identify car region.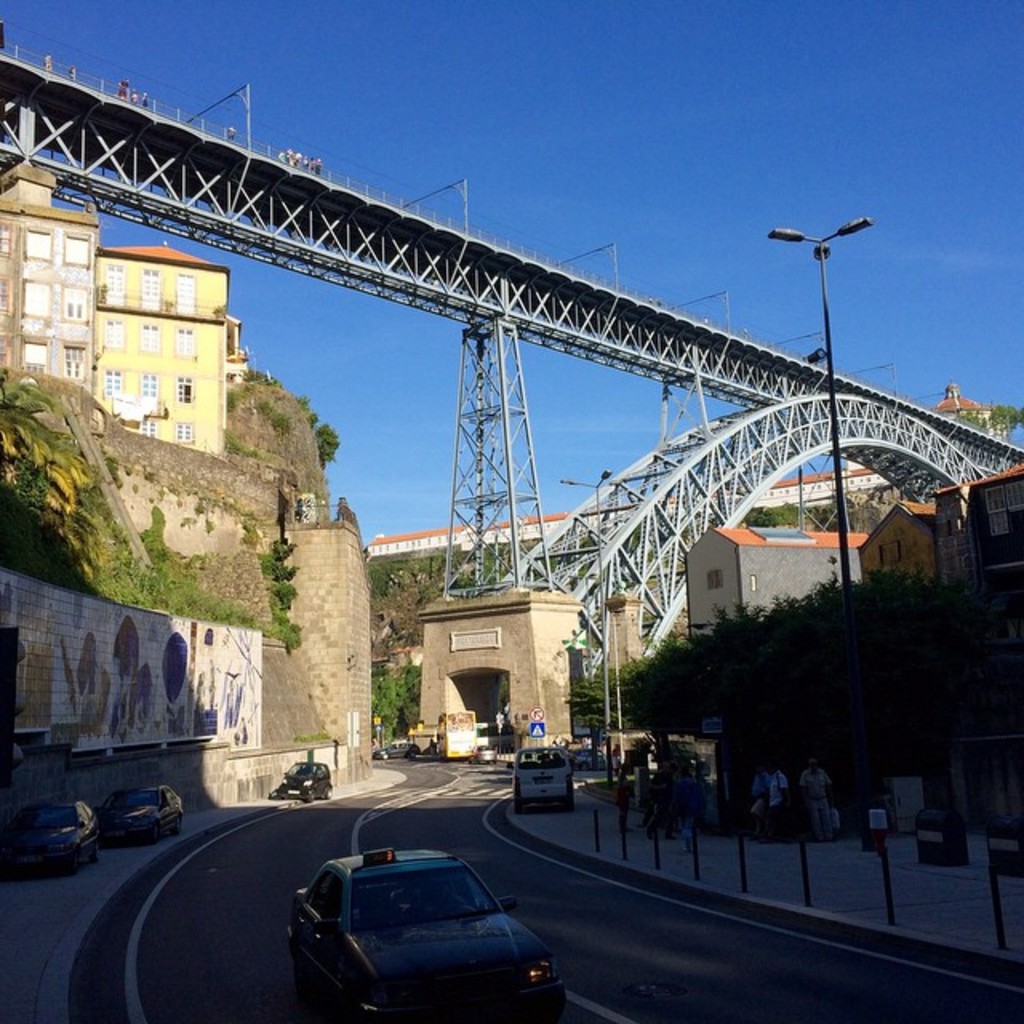
Region: BBox(570, 744, 621, 806).
